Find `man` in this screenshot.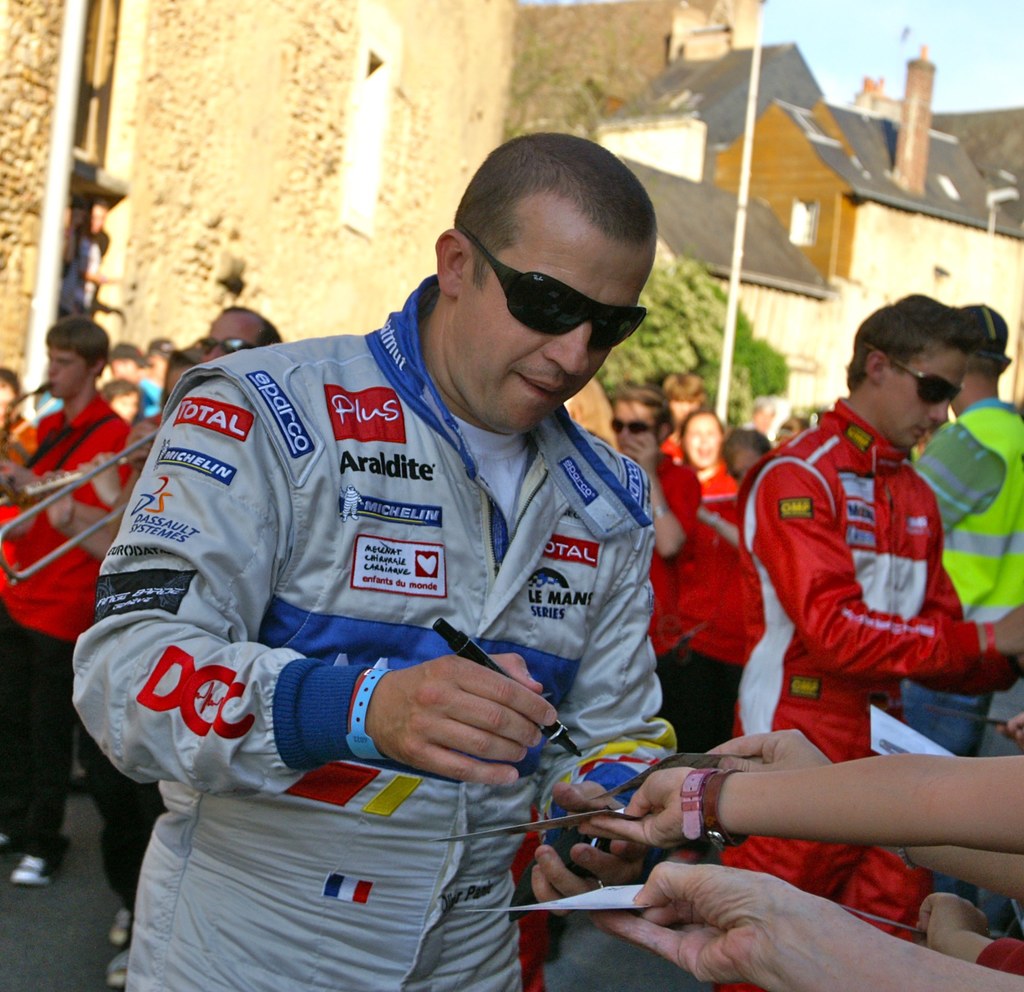
The bounding box for `man` is (204,301,285,356).
